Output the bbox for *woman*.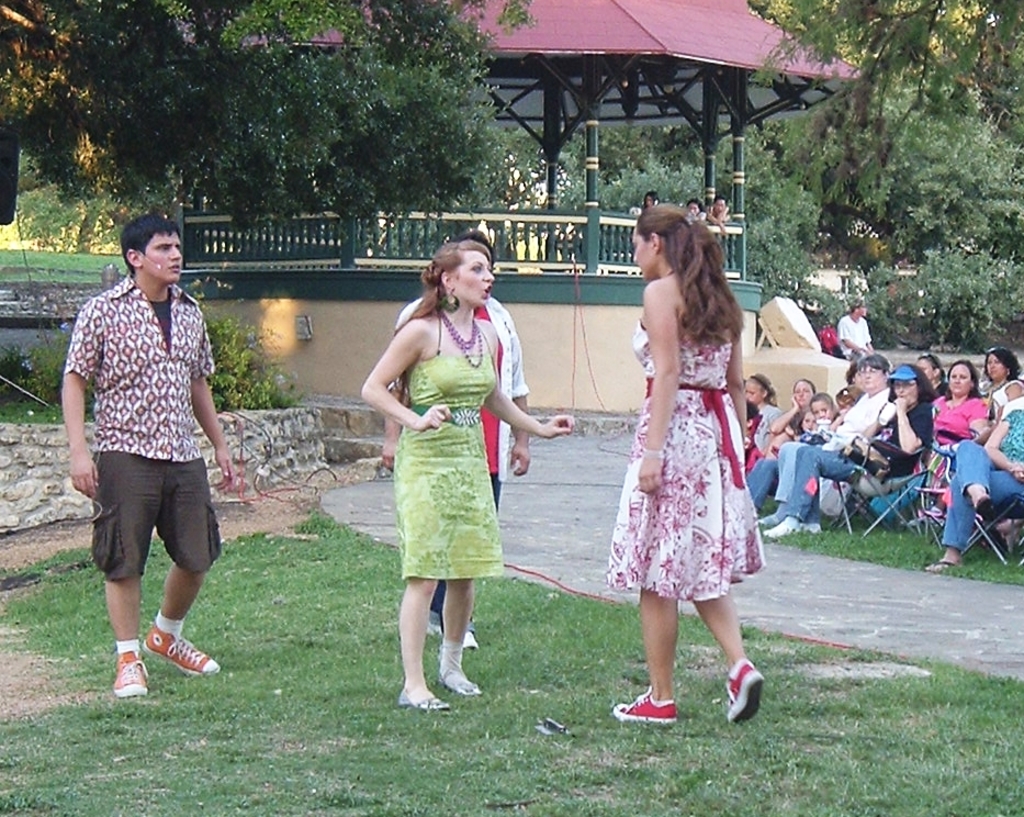
{"left": 362, "top": 238, "right": 577, "bottom": 708}.
